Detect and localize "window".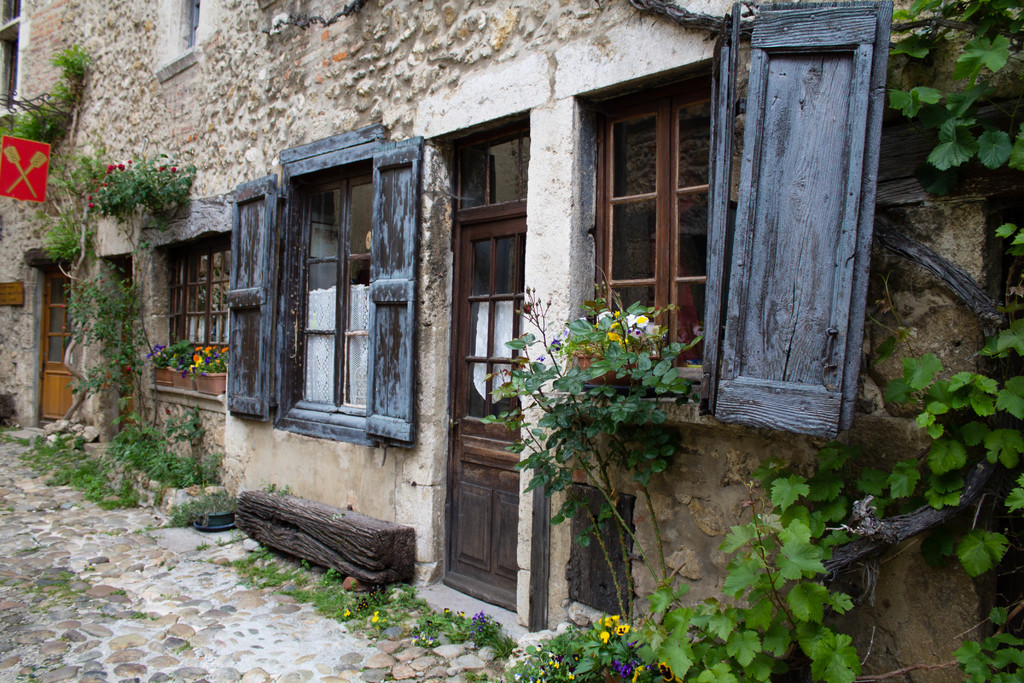
Localized at region(564, 53, 716, 394).
